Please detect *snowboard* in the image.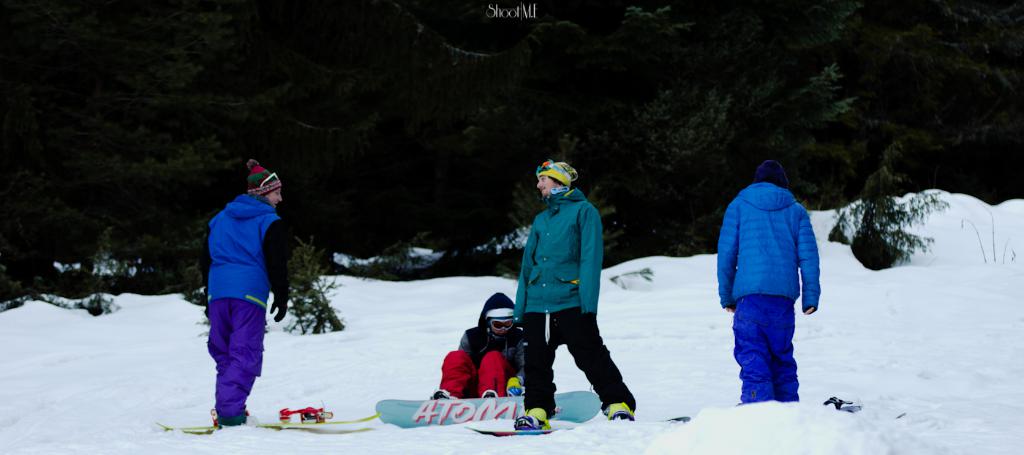
locate(374, 390, 601, 429).
